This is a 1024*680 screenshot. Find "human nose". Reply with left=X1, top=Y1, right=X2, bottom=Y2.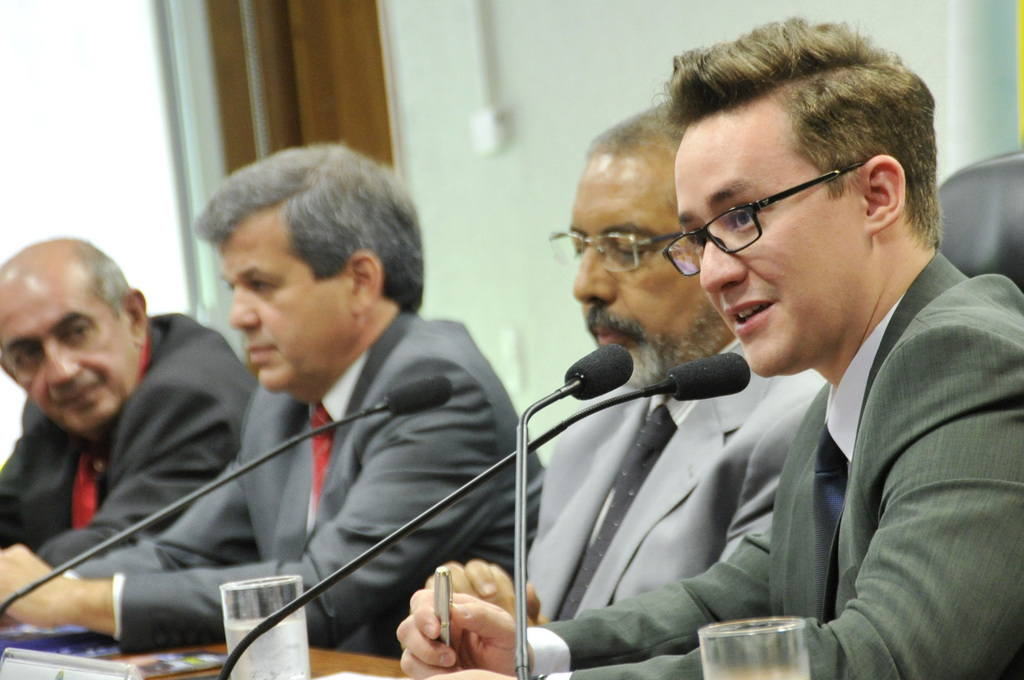
left=227, top=282, right=258, bottom=332.
